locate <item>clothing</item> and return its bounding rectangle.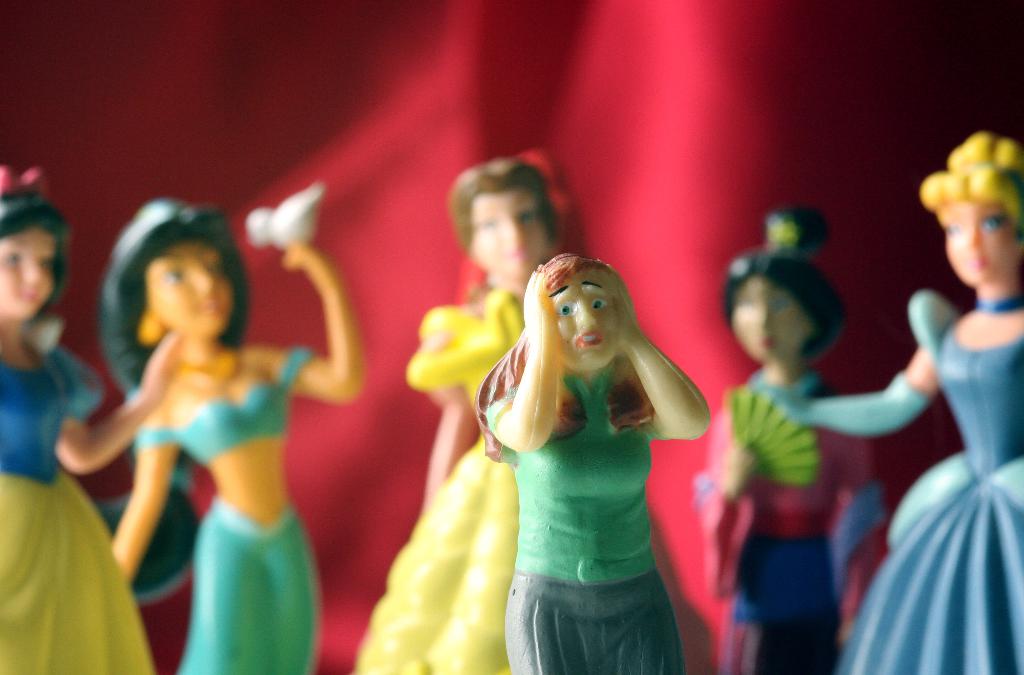
l=701, t=366, r=884, b=634.
